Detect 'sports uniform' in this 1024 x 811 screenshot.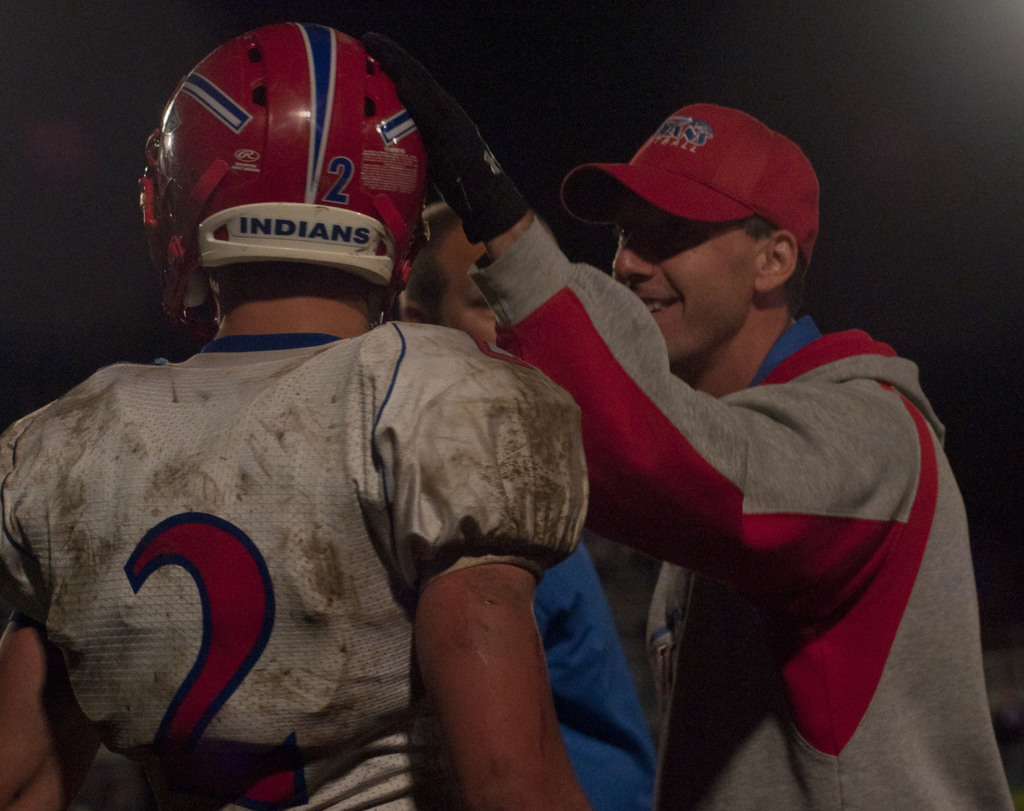
Detection: 0:21:589:810.
